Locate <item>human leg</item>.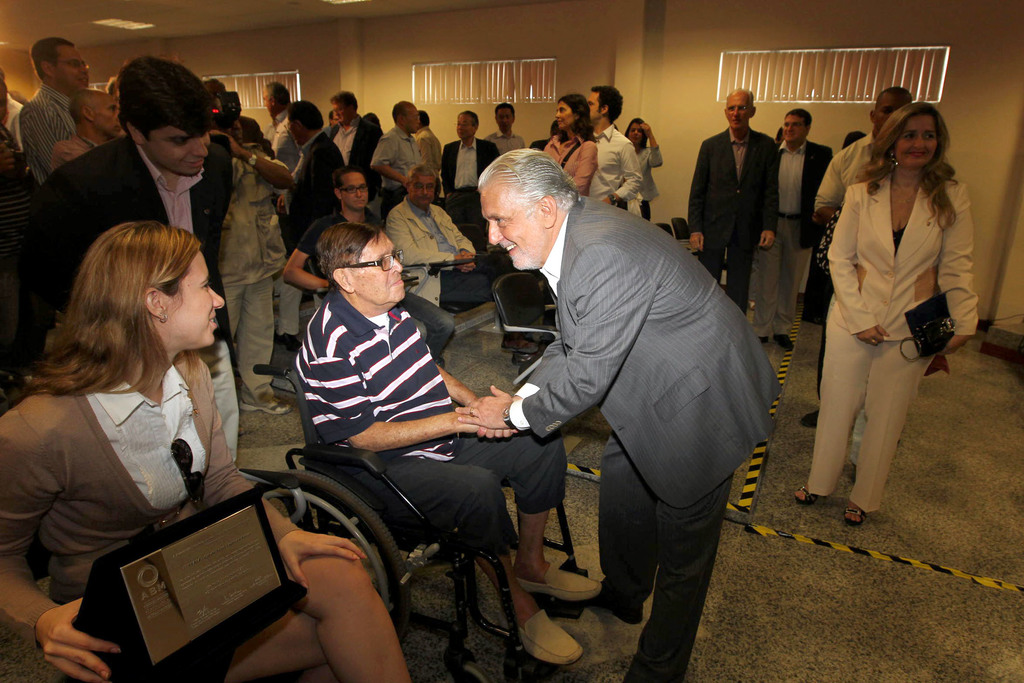
Bounding box: 790 299 864 507.
